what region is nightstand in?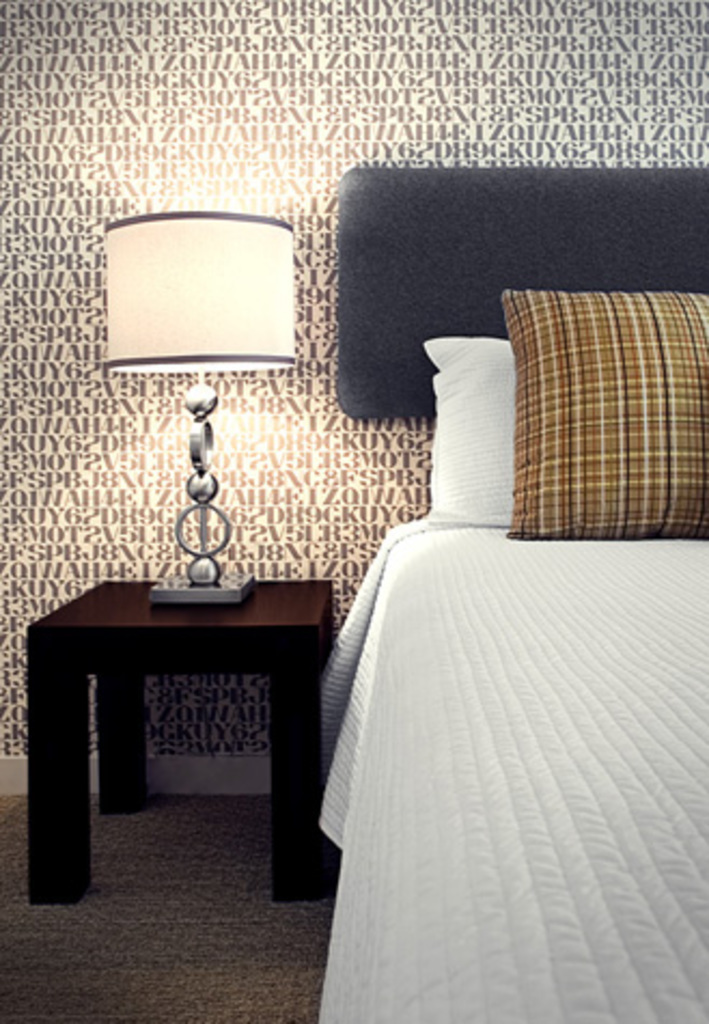
detection(17, 550, 336, 867).
